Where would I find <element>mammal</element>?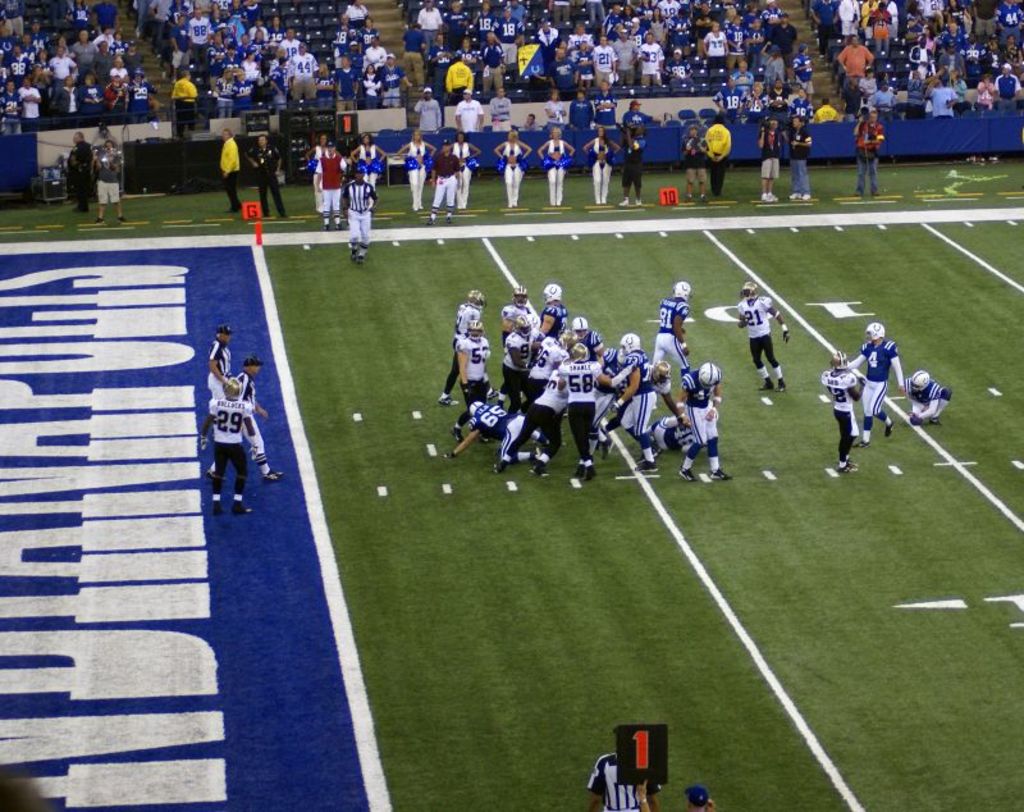
At bbox=[497, 286, 534, 342].
